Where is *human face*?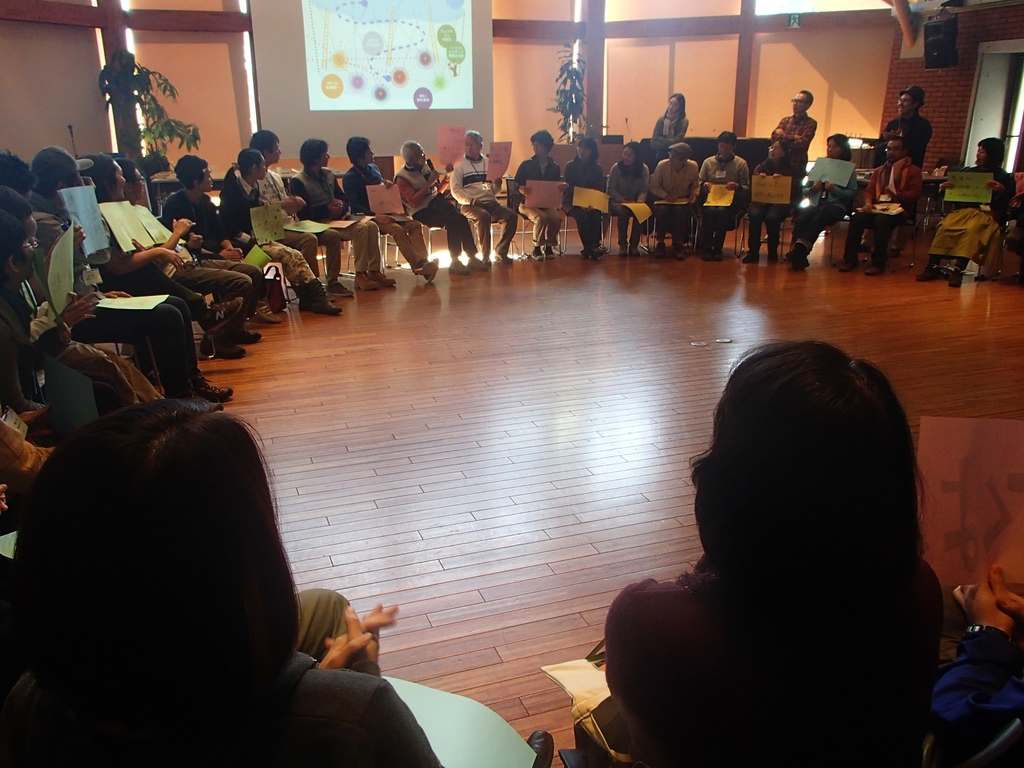
l=970, t=146, r=989, b=162.
